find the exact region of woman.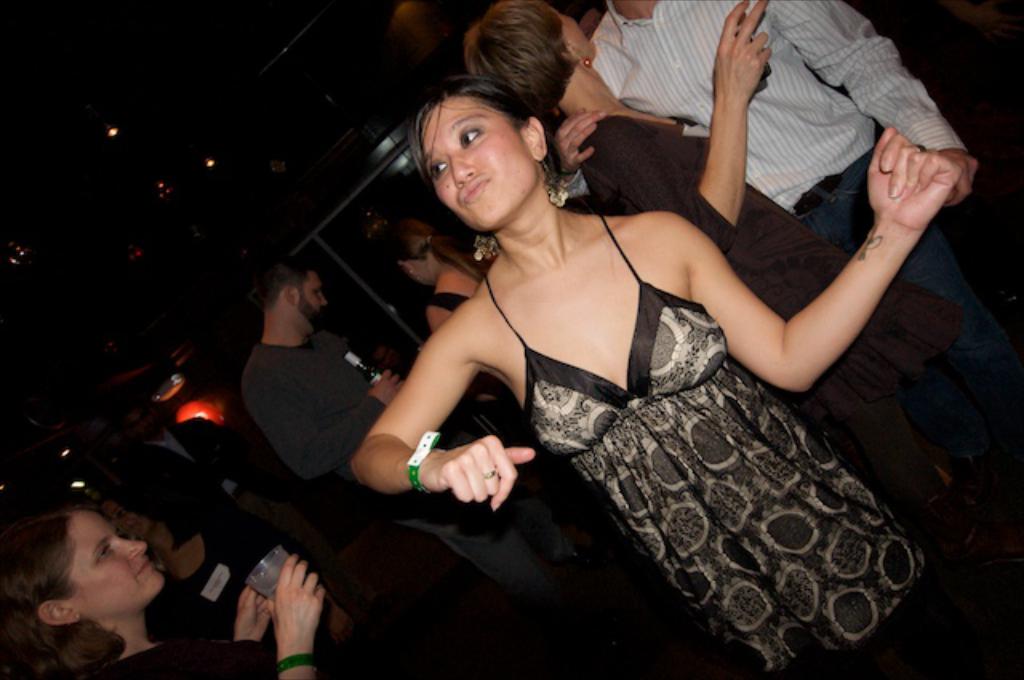
Exact region: [left=459, top=2, right=1022, bottom=678].
